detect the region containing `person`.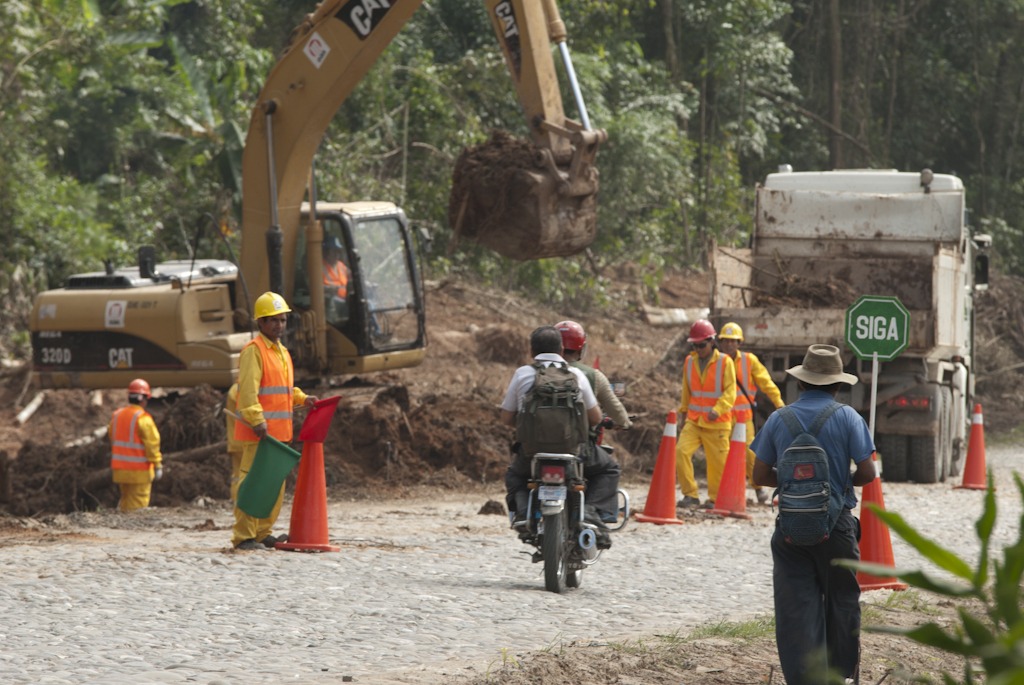
(235,279,323,549).
